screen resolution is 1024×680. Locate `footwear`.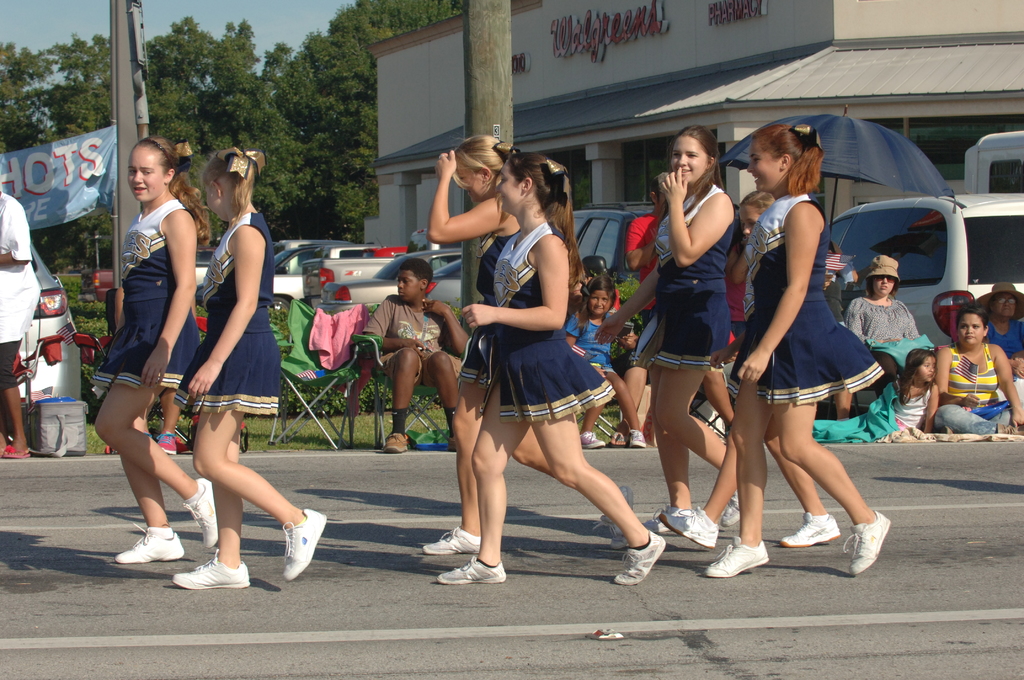
bbox=[575, 430, 610, 449].
